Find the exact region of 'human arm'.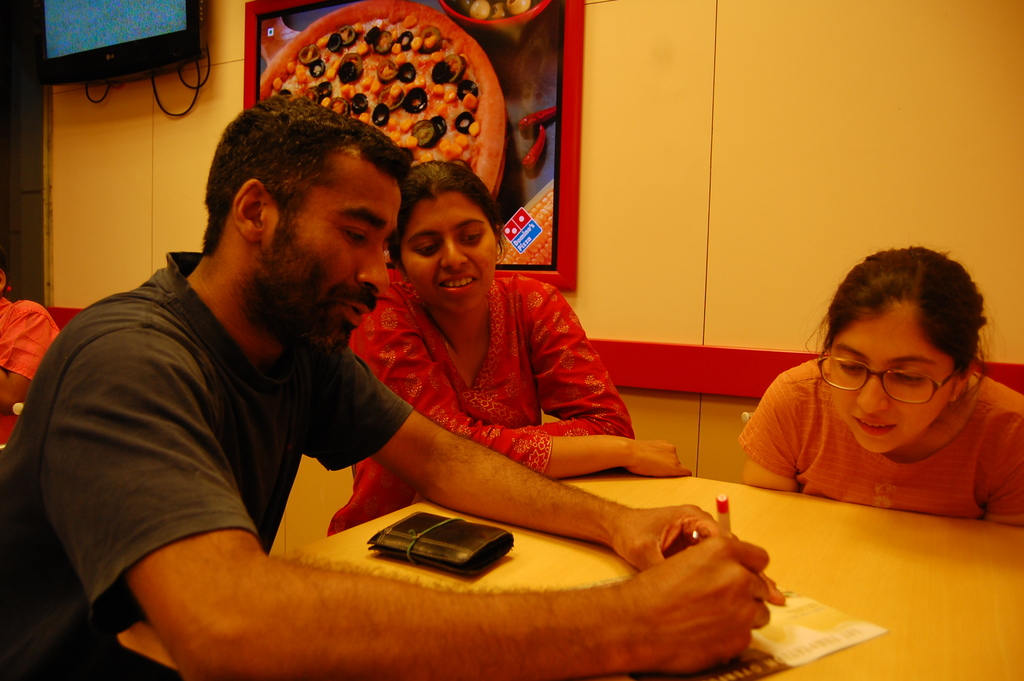
Exact region: {"left": 488, "top": 283, "right": 644, "bottom": 440}.
